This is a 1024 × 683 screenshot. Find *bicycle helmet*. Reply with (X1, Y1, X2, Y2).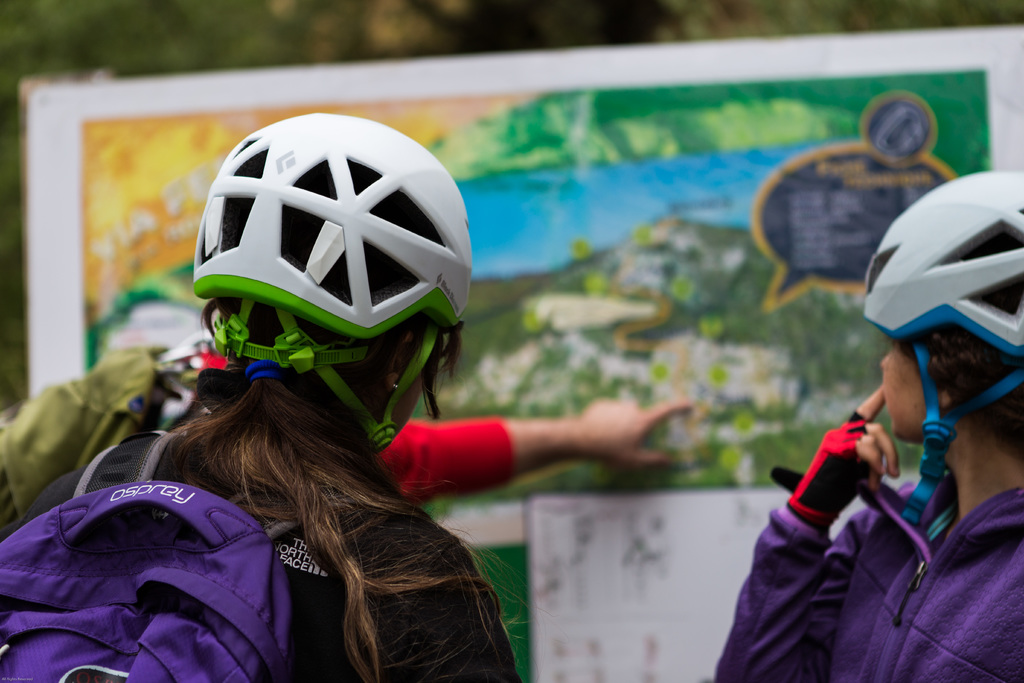
(192, 117, 474, 456).
